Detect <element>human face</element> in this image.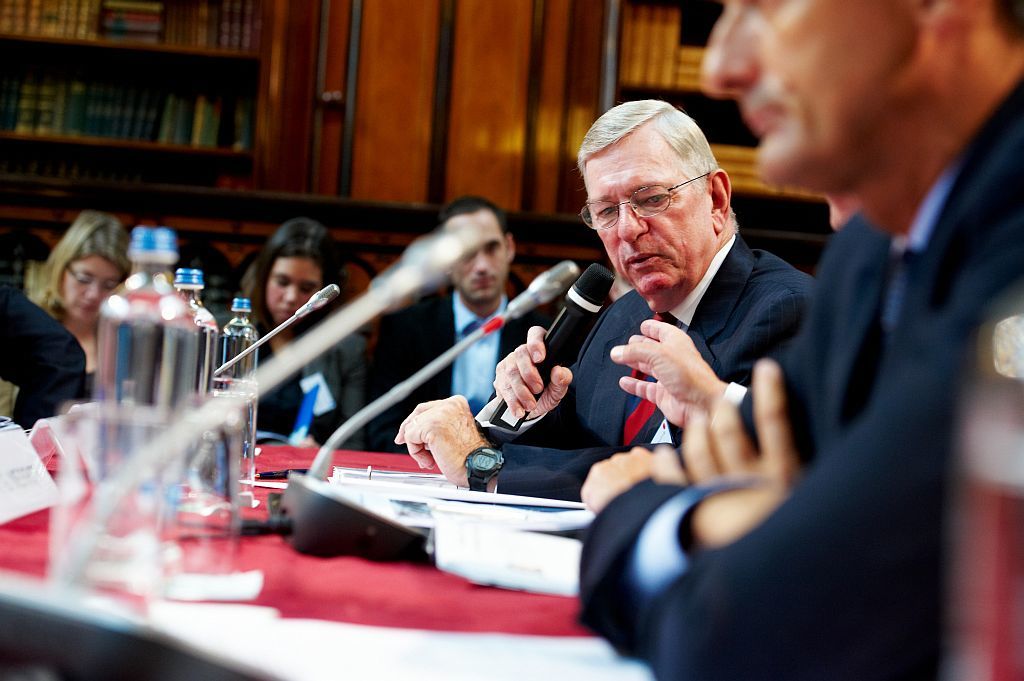
Detection: (x1=700, y1=0, x2=936, y2=186).
